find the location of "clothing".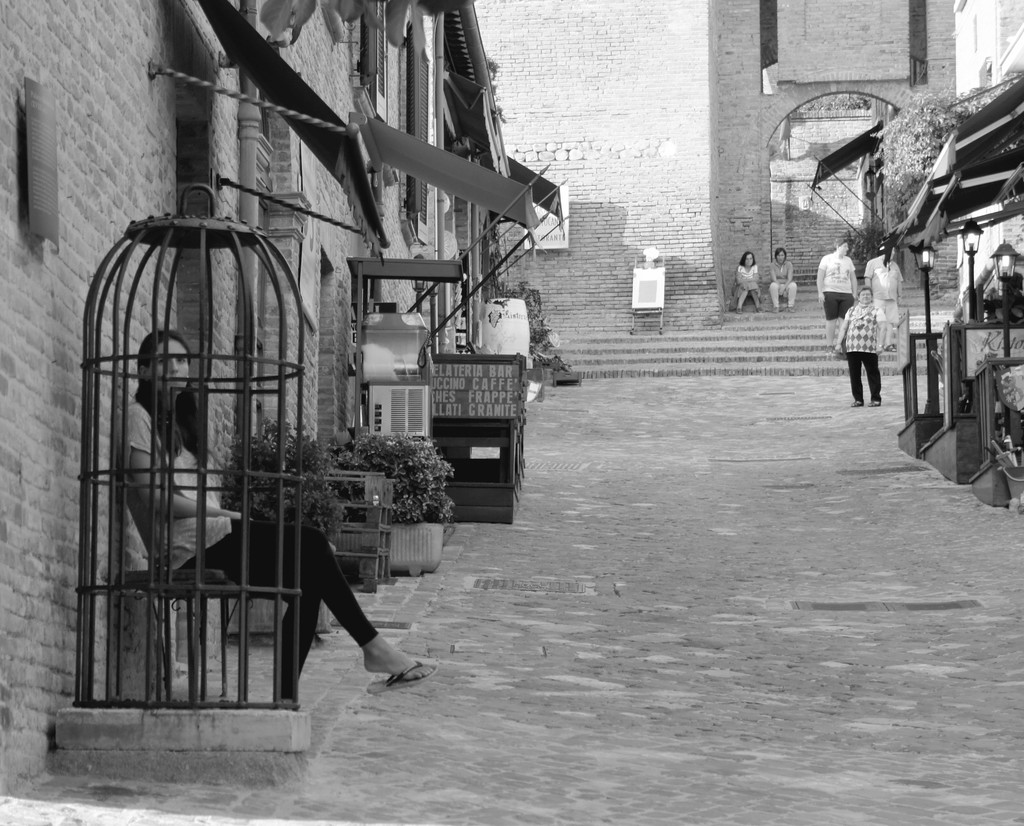
Location: <region>737, 258, 758, 295</region>.
